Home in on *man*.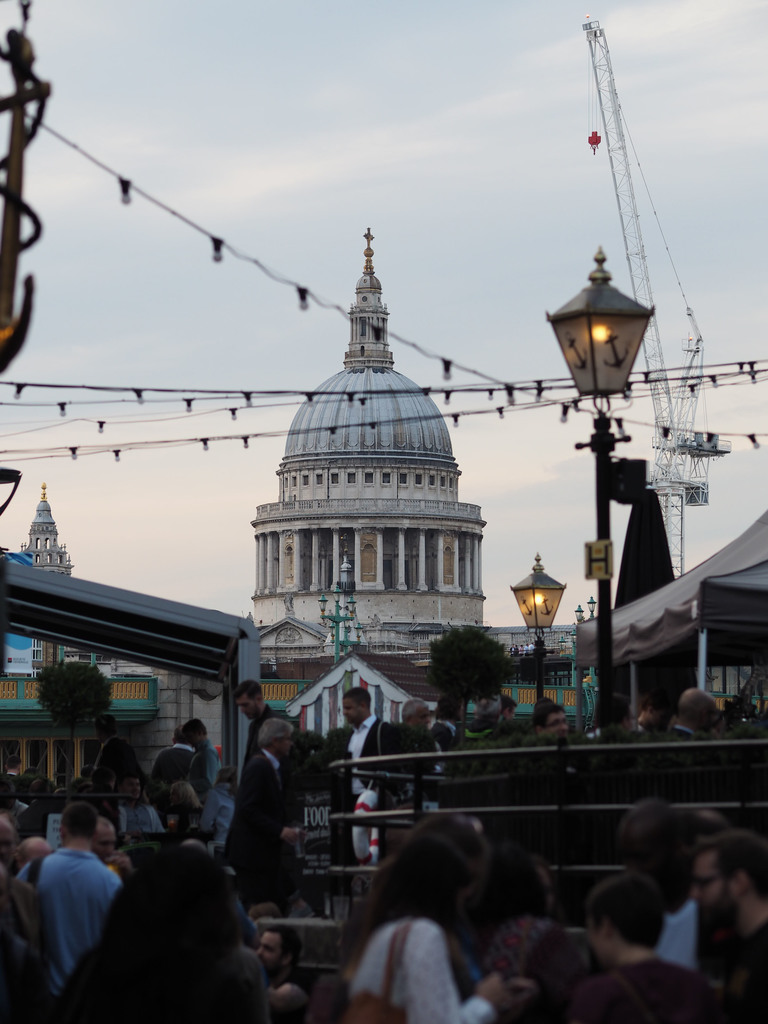
Homed in at region(240, 685, 298, 800).
